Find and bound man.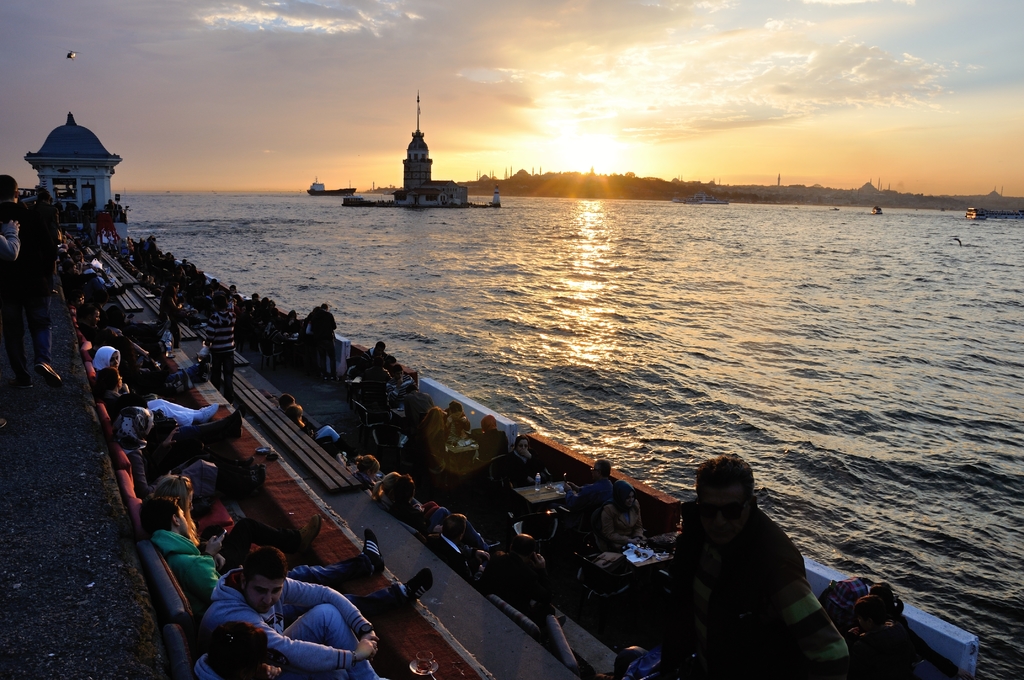
Bound: (left=0, top=175, right=63, bottom=387).
